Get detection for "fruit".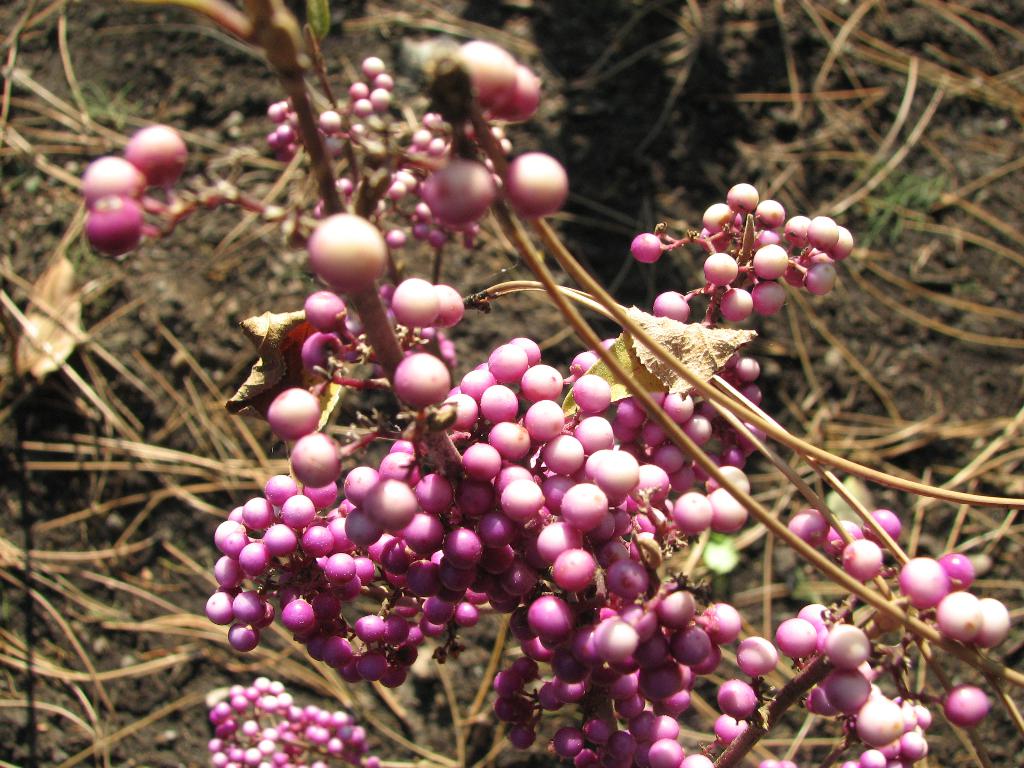
Detection: {"left": 936, "top": 684, "right": 993, "bottom": 724}.
